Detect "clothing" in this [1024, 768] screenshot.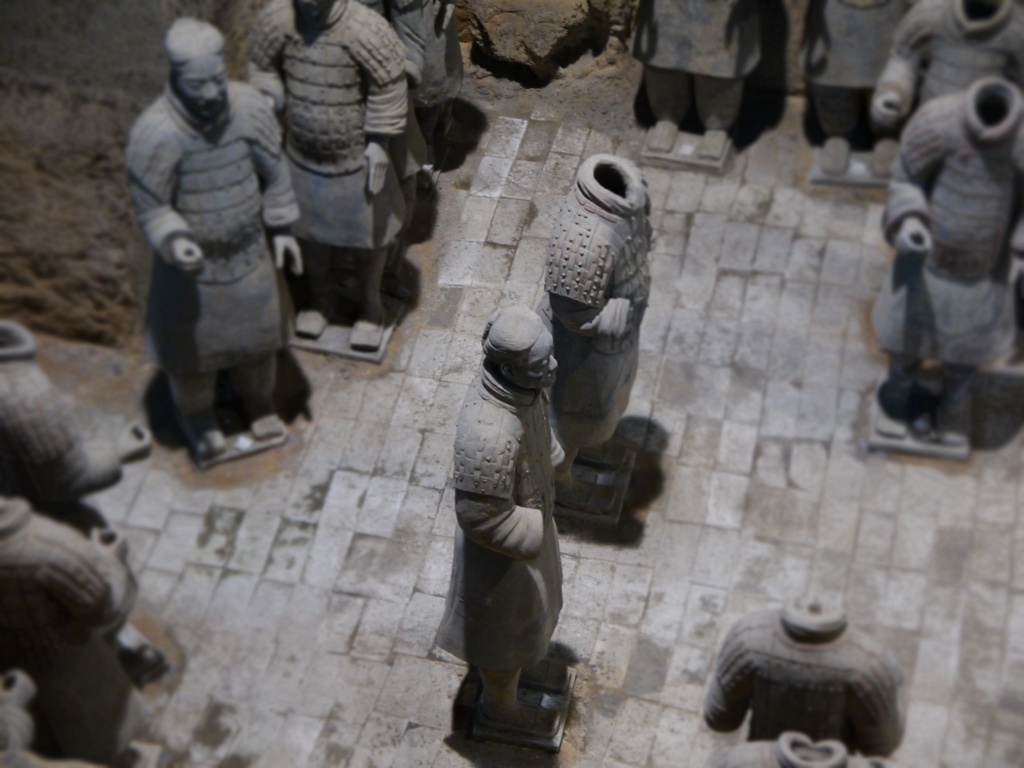
Detection: {"x1": 888, "y1": 0, "x2": 1023, "y2": 108}.
